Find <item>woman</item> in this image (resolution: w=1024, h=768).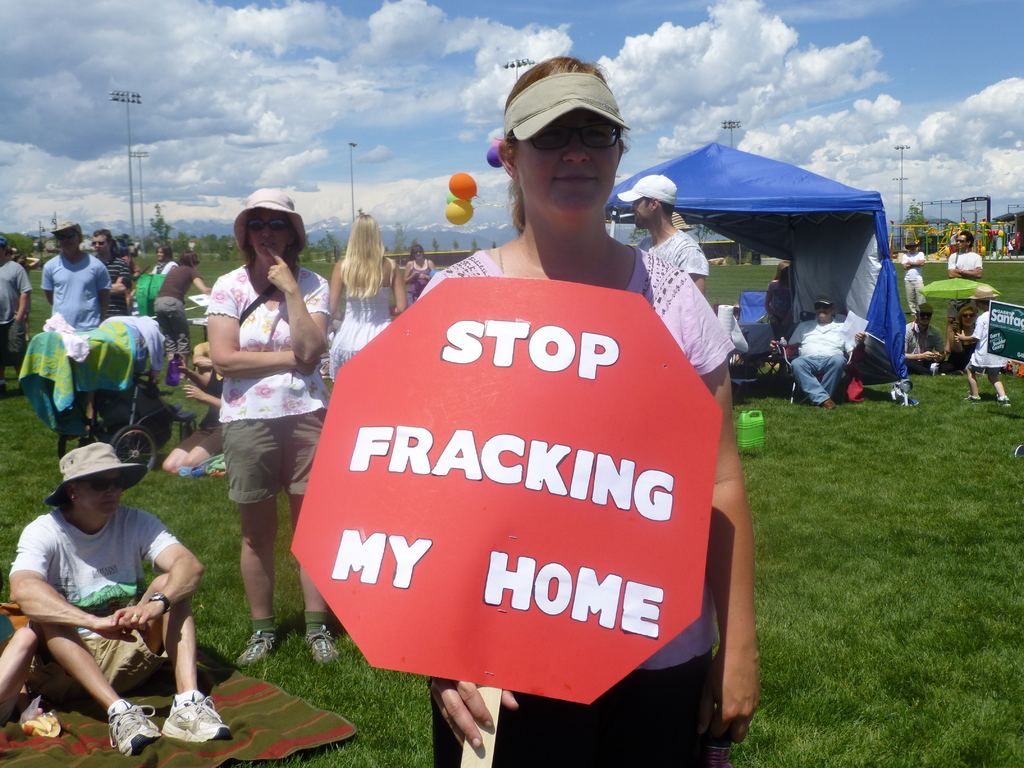
rect(762, 259, 797, 324).
